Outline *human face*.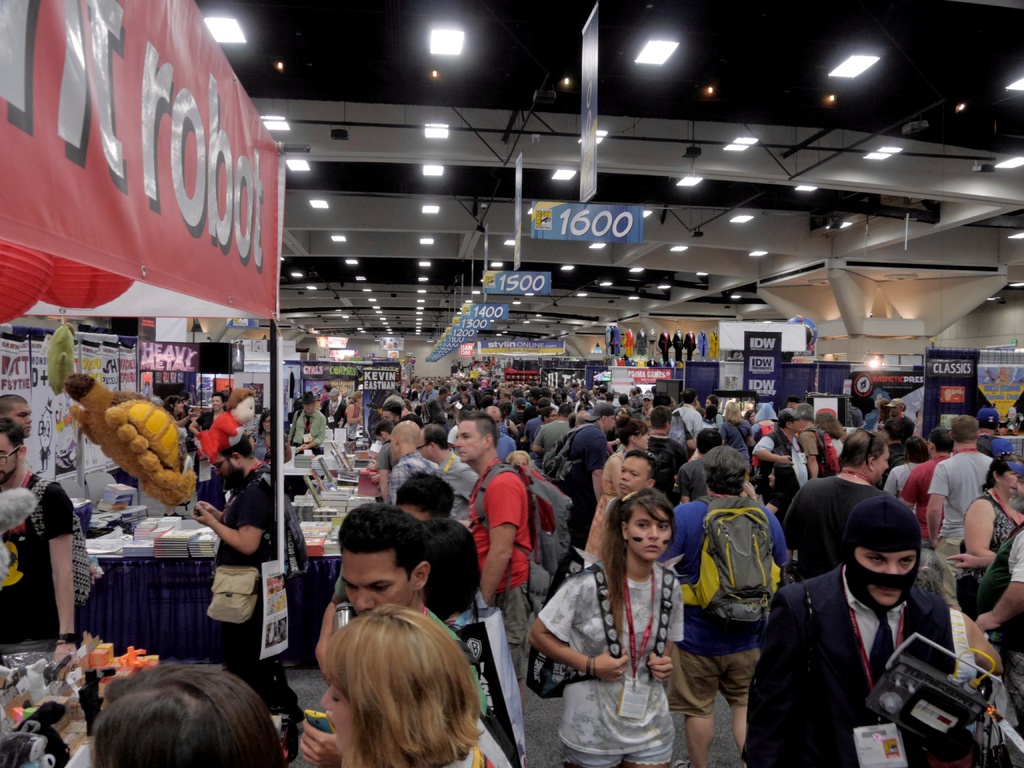
Outline: (458,422,483,462).
